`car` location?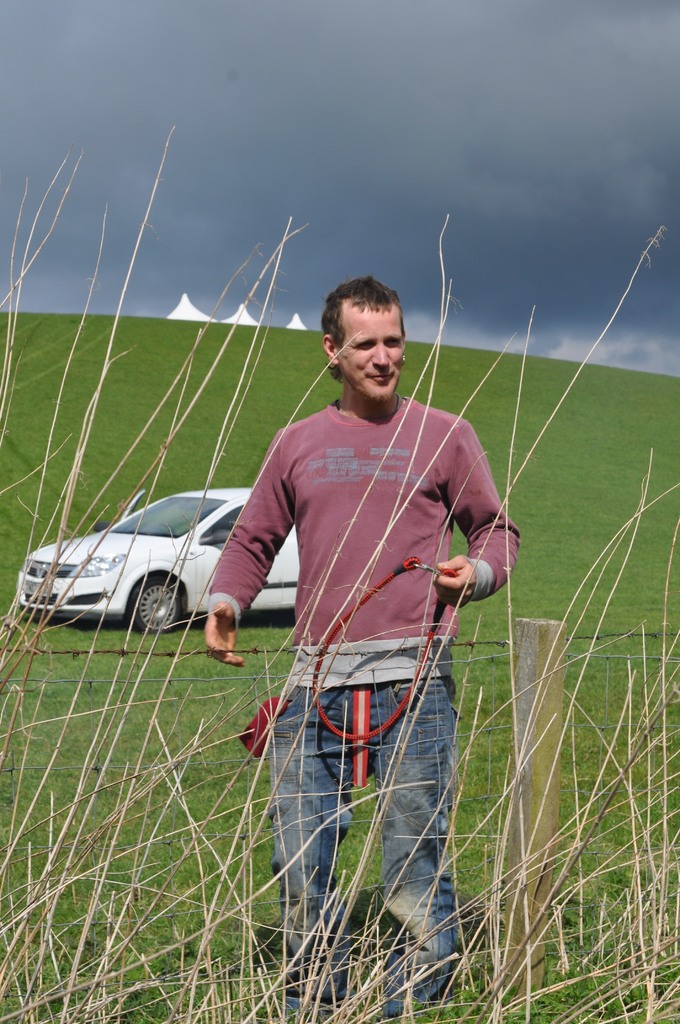
(x1=16, y1=471, x2=262, y2=653)
